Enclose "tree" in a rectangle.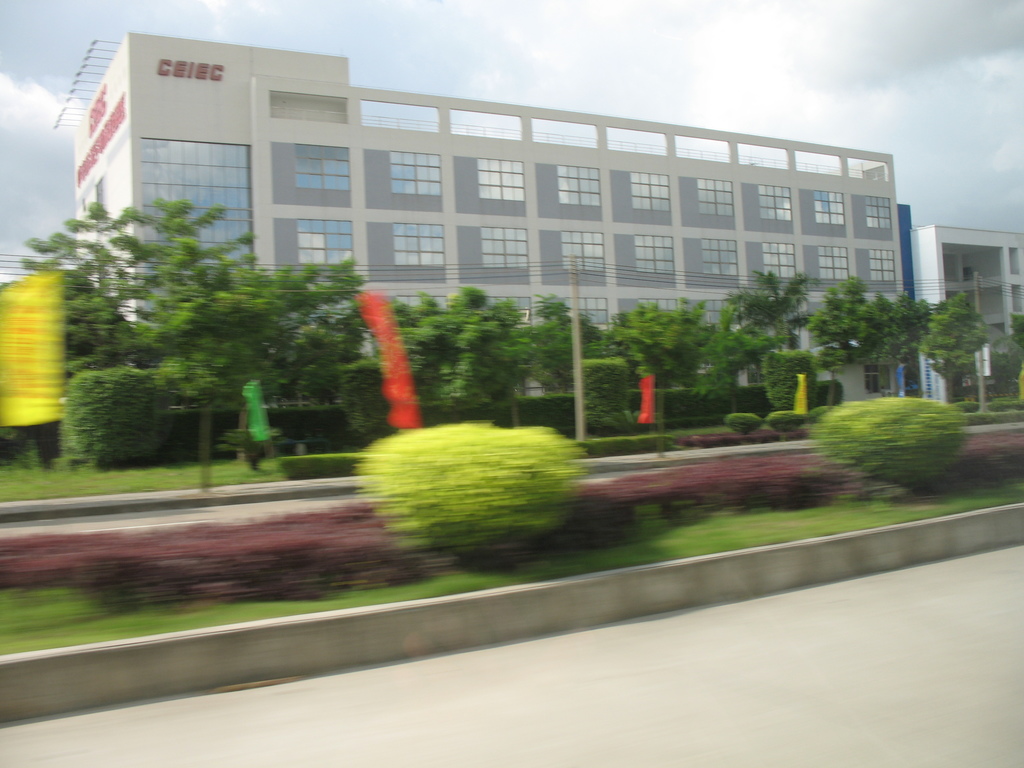
[left=371, top=278, right=548, bottom=428].
